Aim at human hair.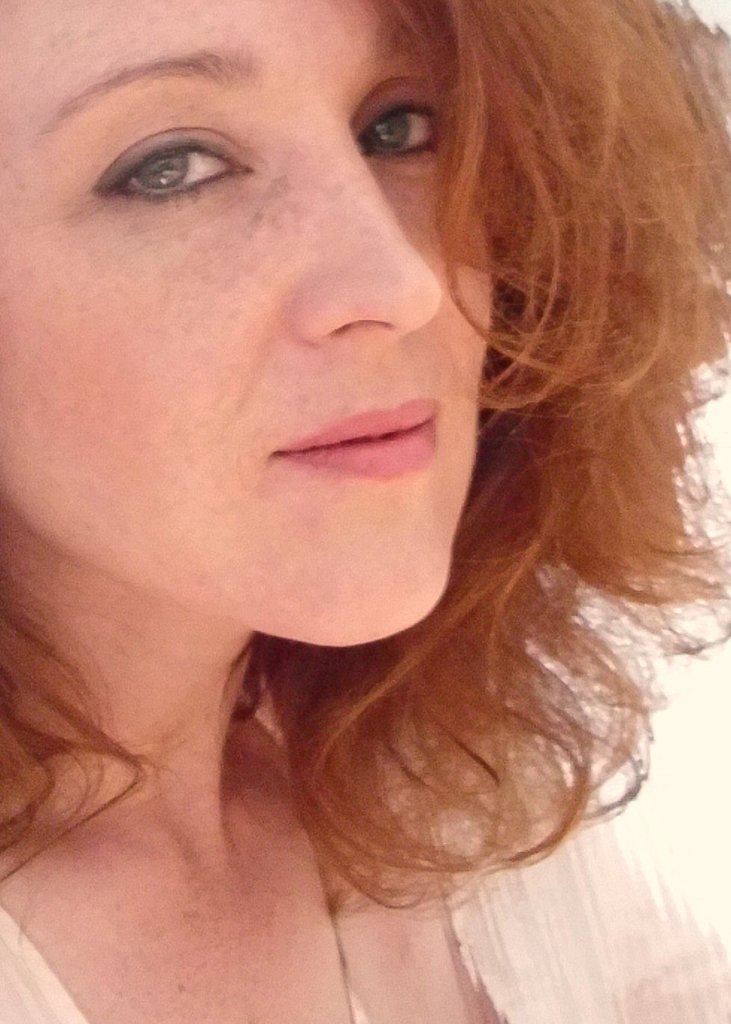
Aimed at (x1=0, y1=7, x2=715, y2=854).
